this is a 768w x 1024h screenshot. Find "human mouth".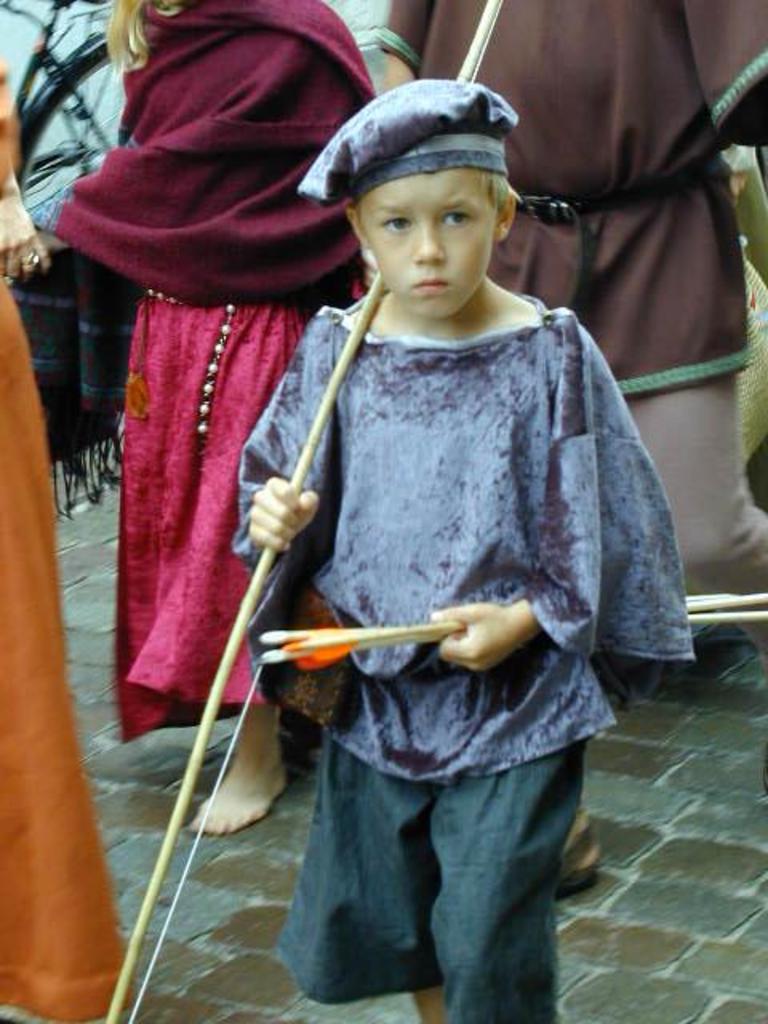
Bounding box: bbox=(421, 282, 443, 291).
